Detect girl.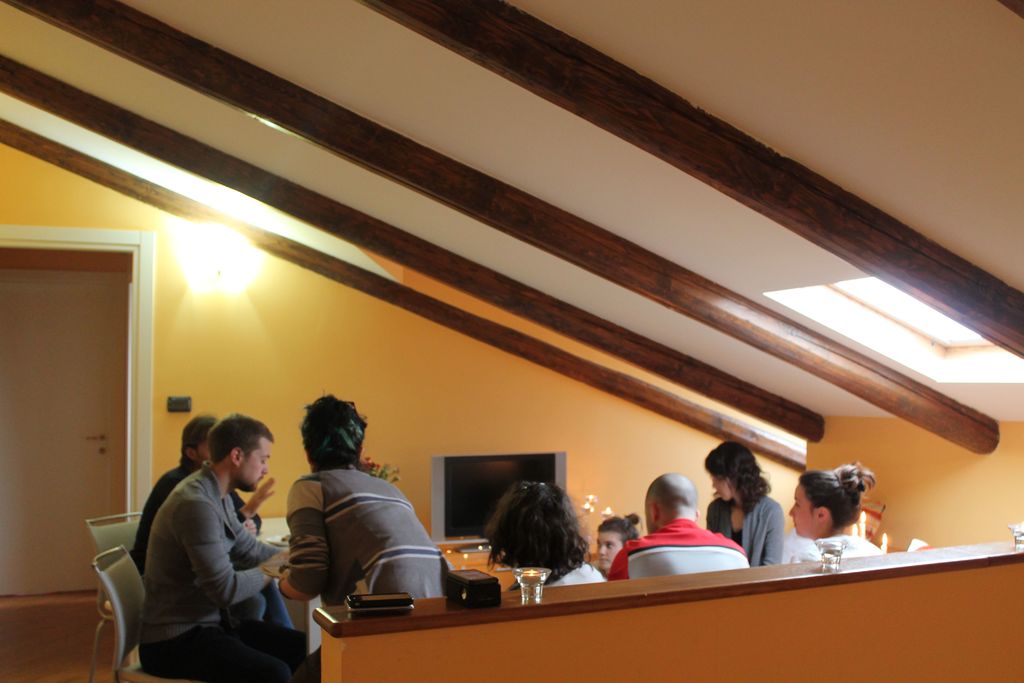
Detected at locate(712, 443, 783, 569).
